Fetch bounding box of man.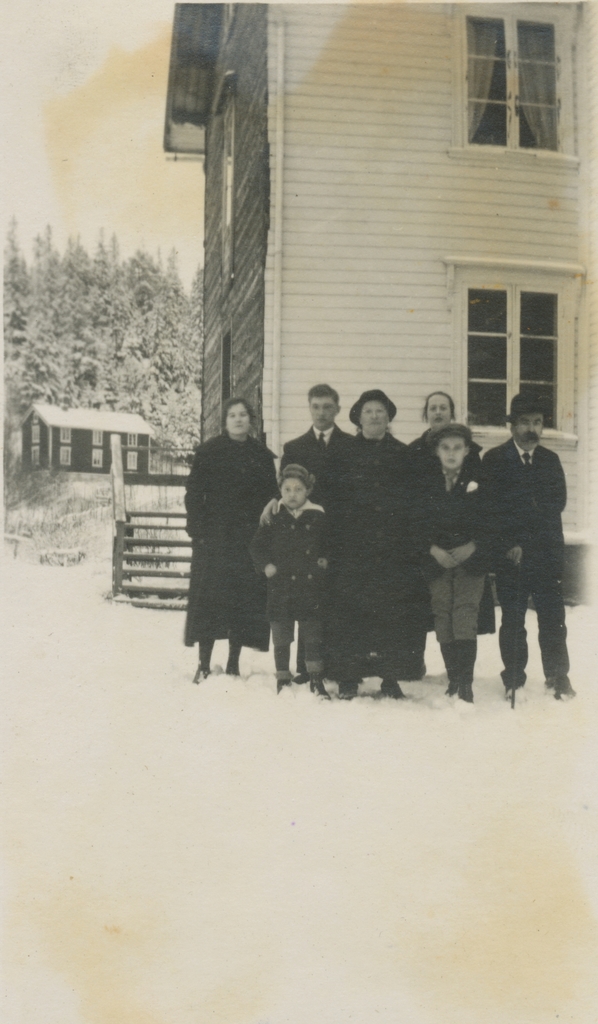
Bbox: 463,392,575,707.
